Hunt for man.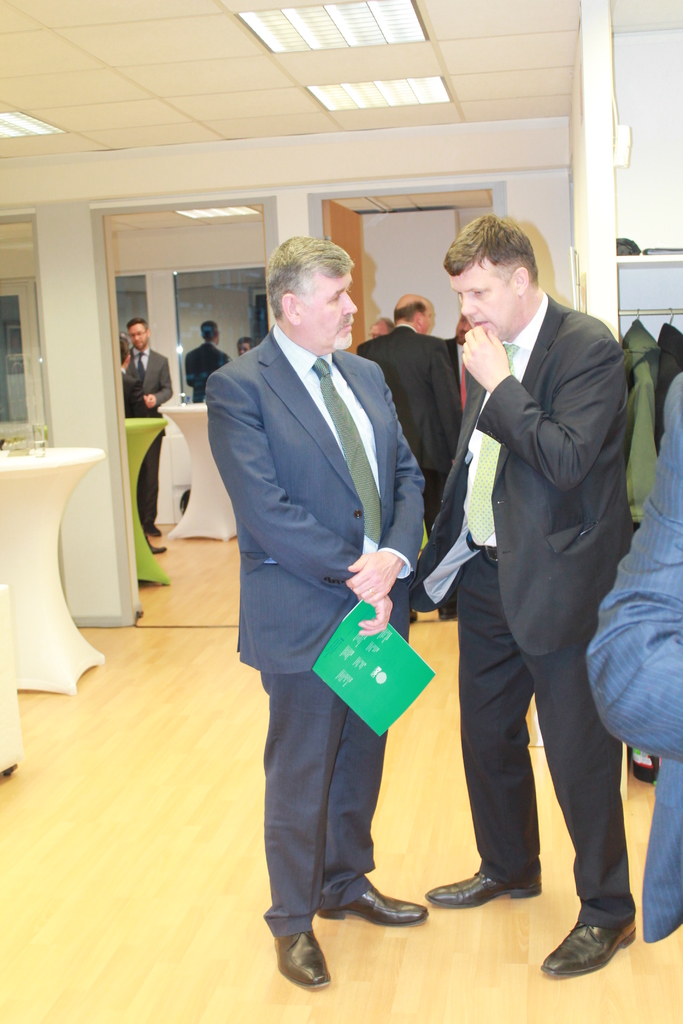
Hunted down at pyautogui.locateOnScreen(206, 236, 427, 987).
